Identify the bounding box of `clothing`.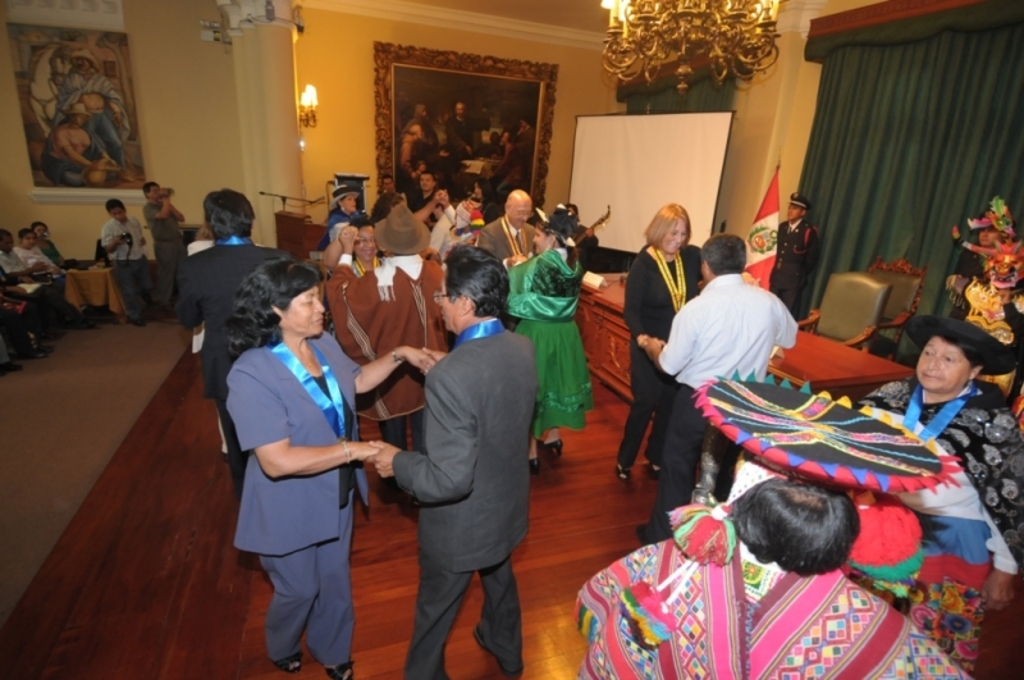
pyautogui.locateOnScreen(324, 205, 370, 242).
